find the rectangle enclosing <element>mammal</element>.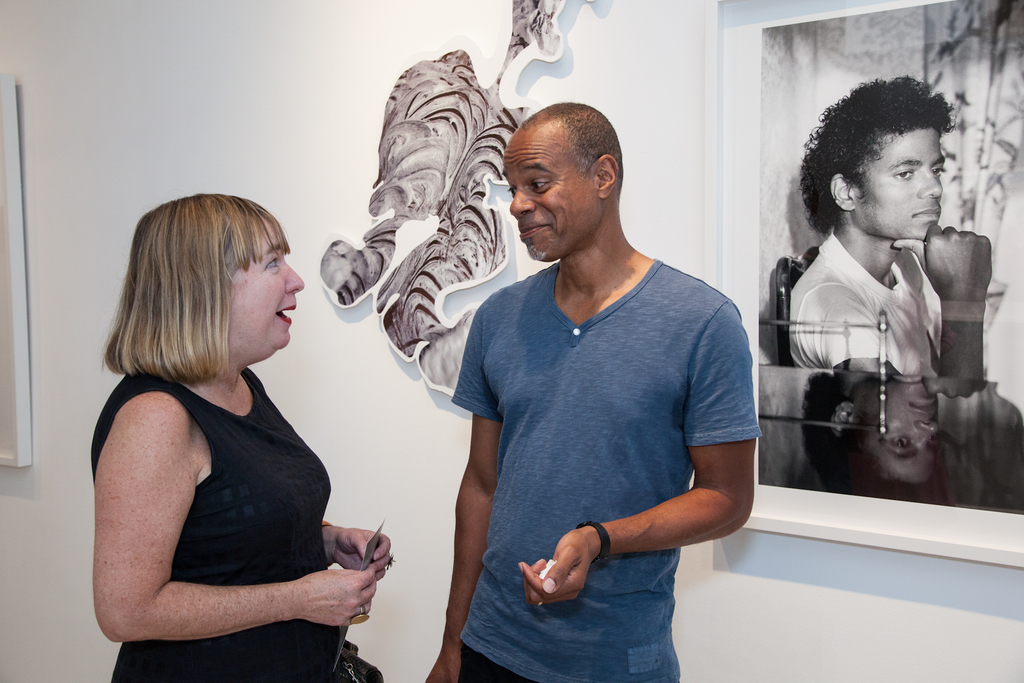
(781,76,991,386).
